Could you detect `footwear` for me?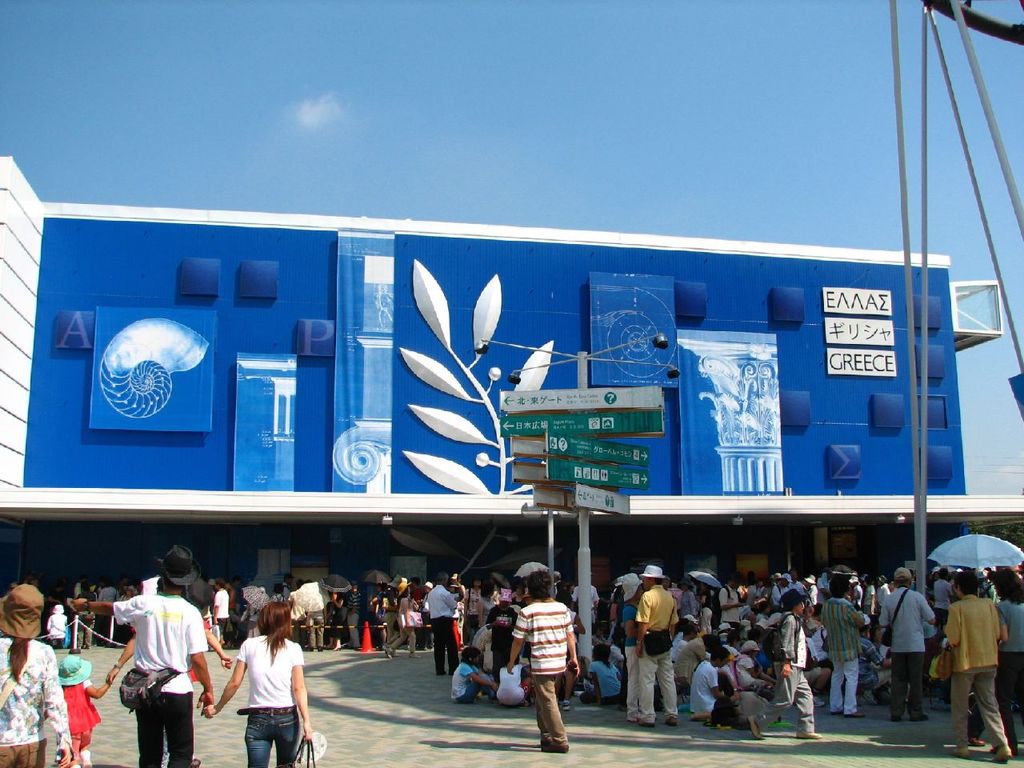
Detection result: (664,716,678,724).
